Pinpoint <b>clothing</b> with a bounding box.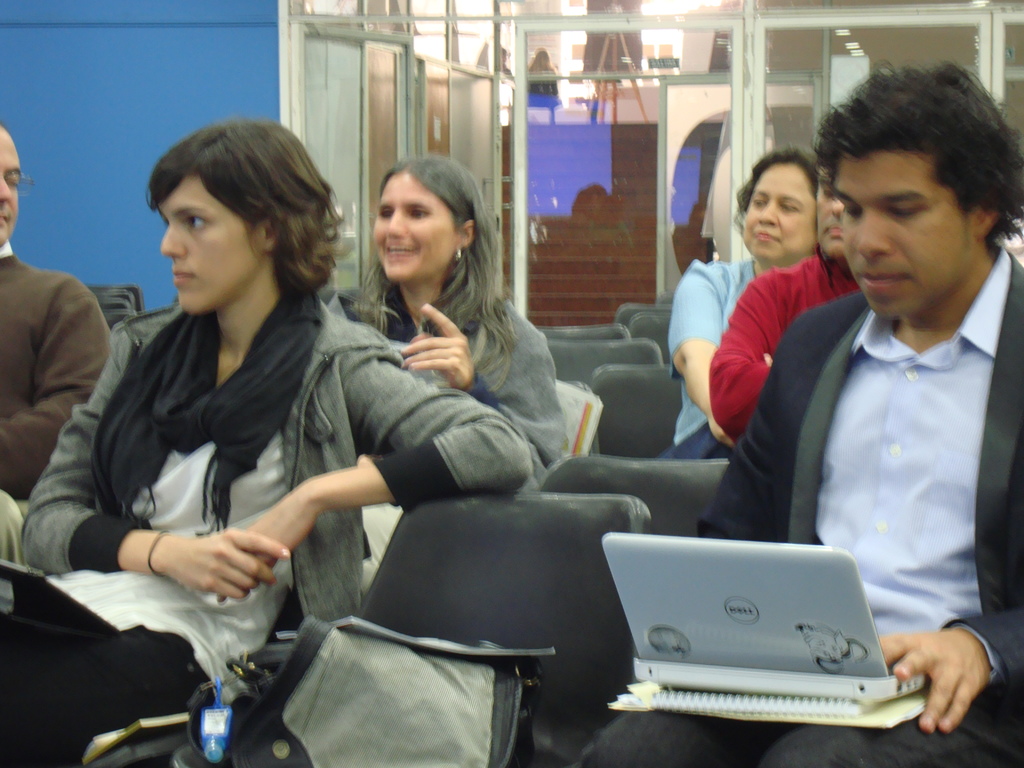
detection(708, 268, 860, 437).
